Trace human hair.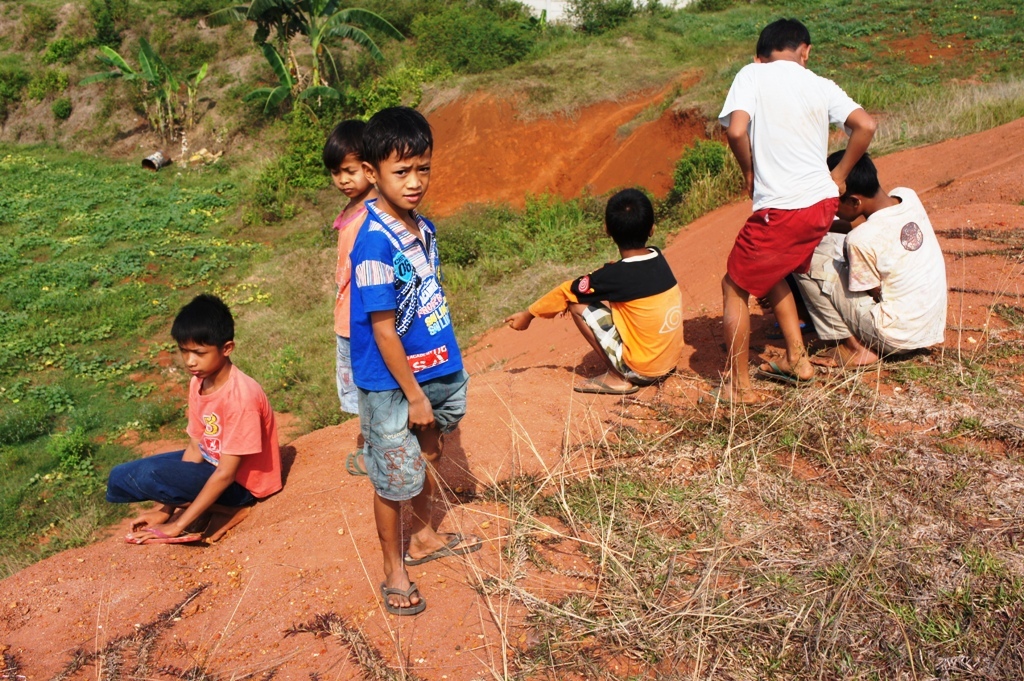
Traced to crop(758, 11, 817, 61).
